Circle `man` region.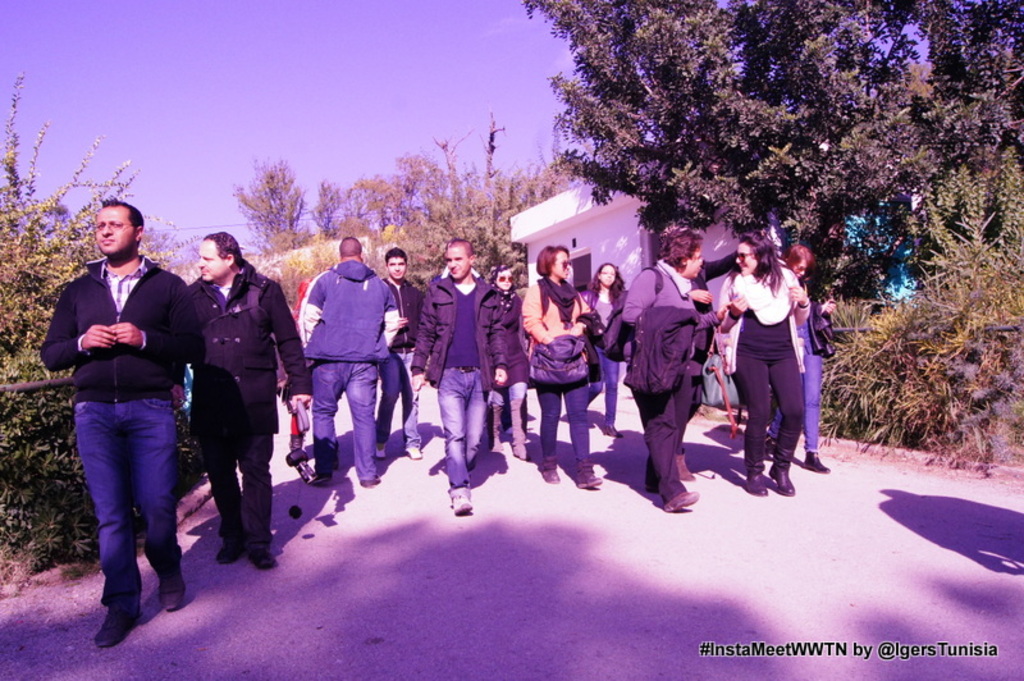
Region: [411, 242, 508, 509].
